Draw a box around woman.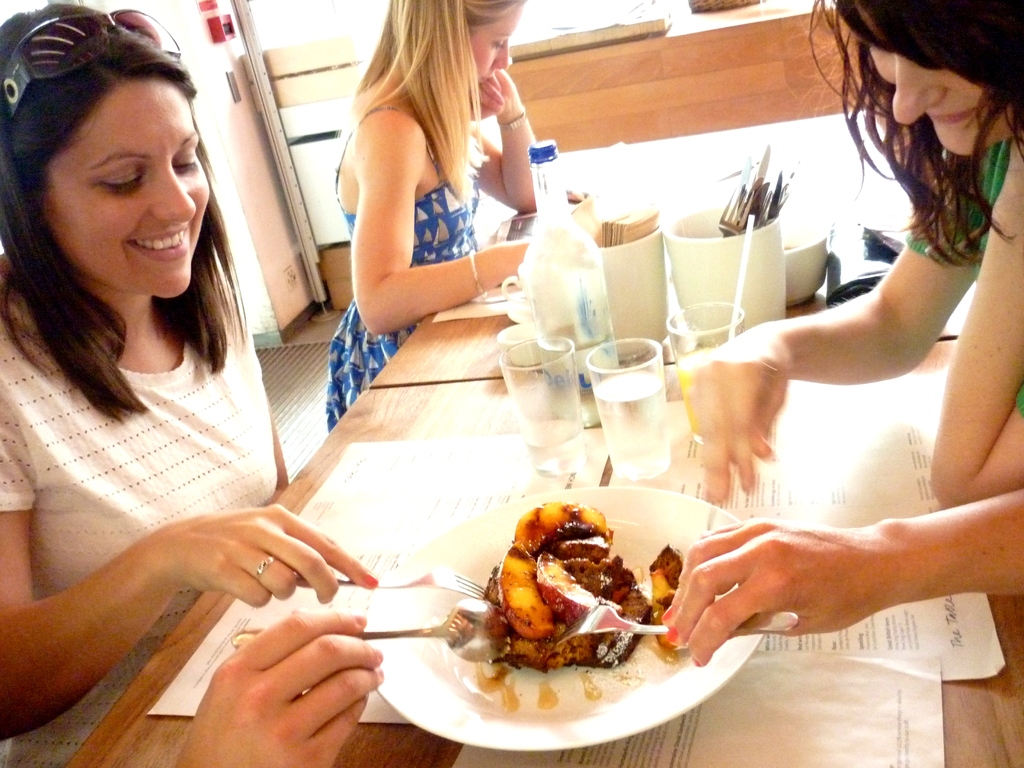
304/6/570/358.
